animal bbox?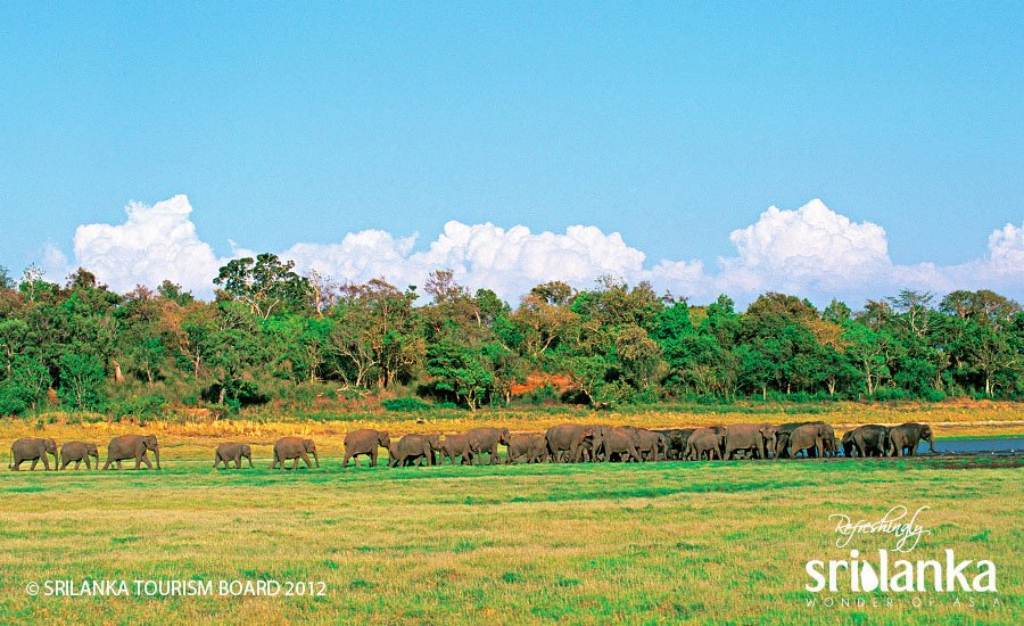
<region>213, 443, 255, 470</region>
